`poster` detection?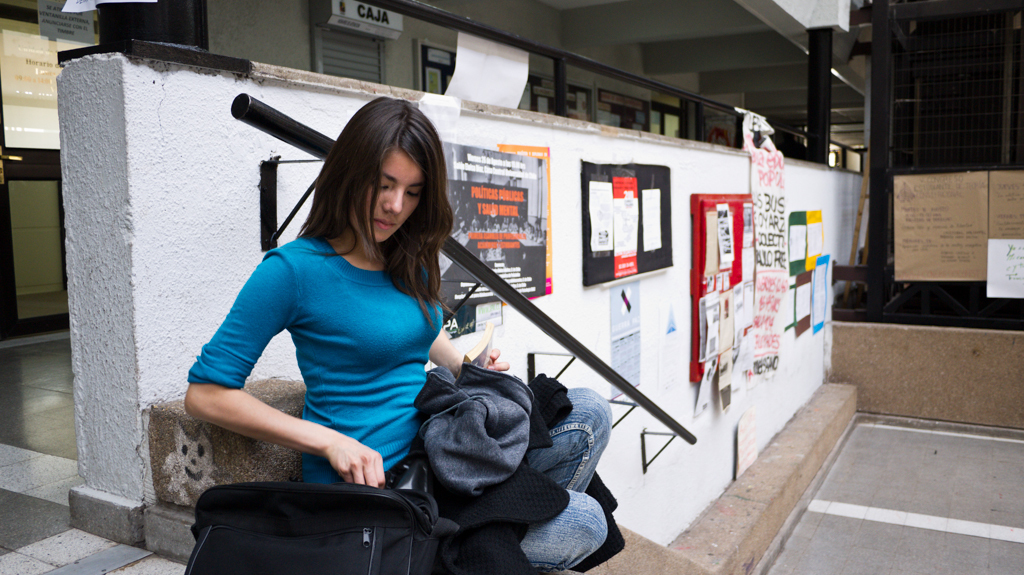
BBox(583, 159, 675, 286)
